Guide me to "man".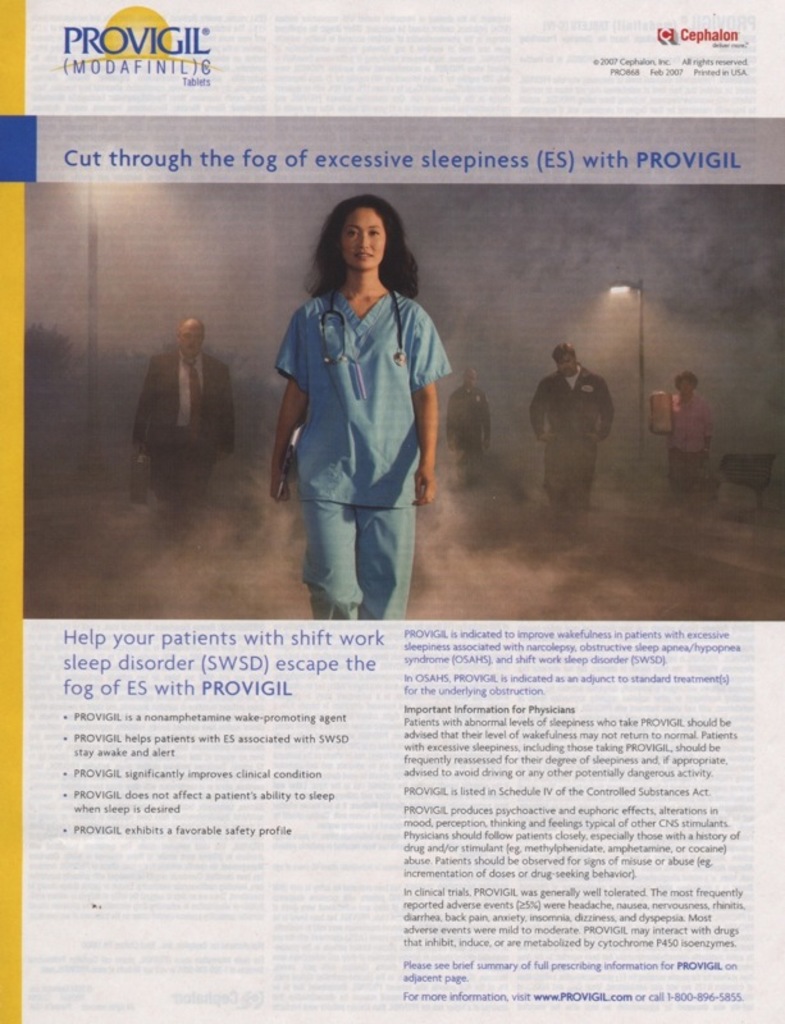
Guidance: select_region(531, 323, 633, 490).
